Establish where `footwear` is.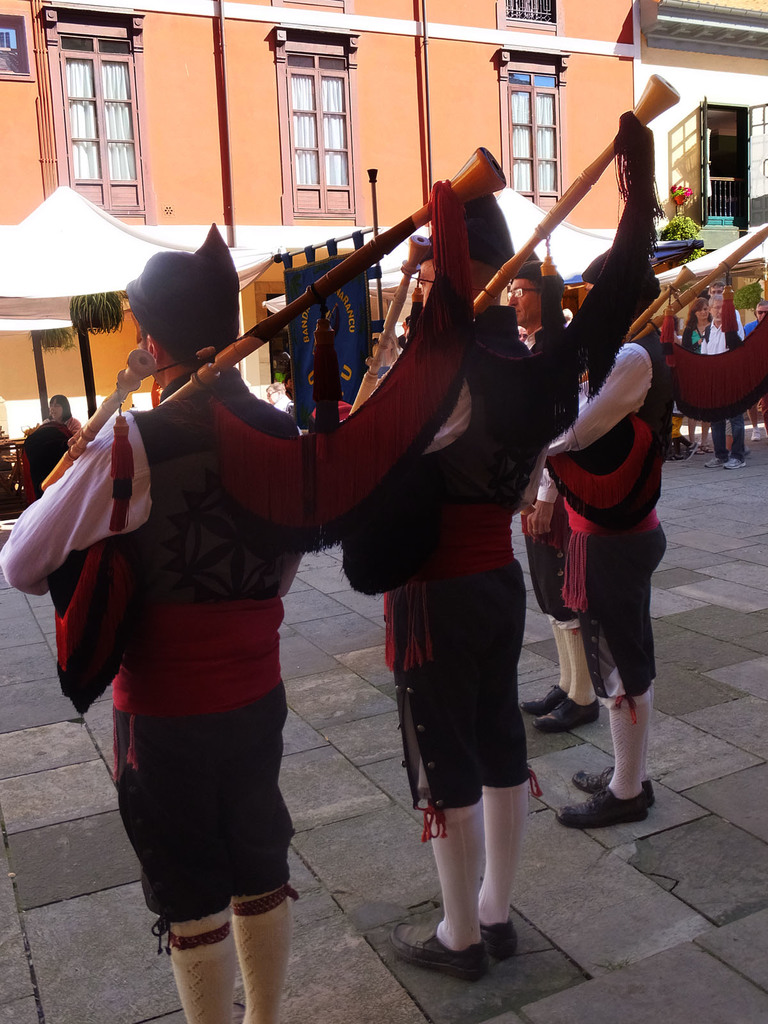
Established at (left=723, top=452, right=746, bottom=469).
